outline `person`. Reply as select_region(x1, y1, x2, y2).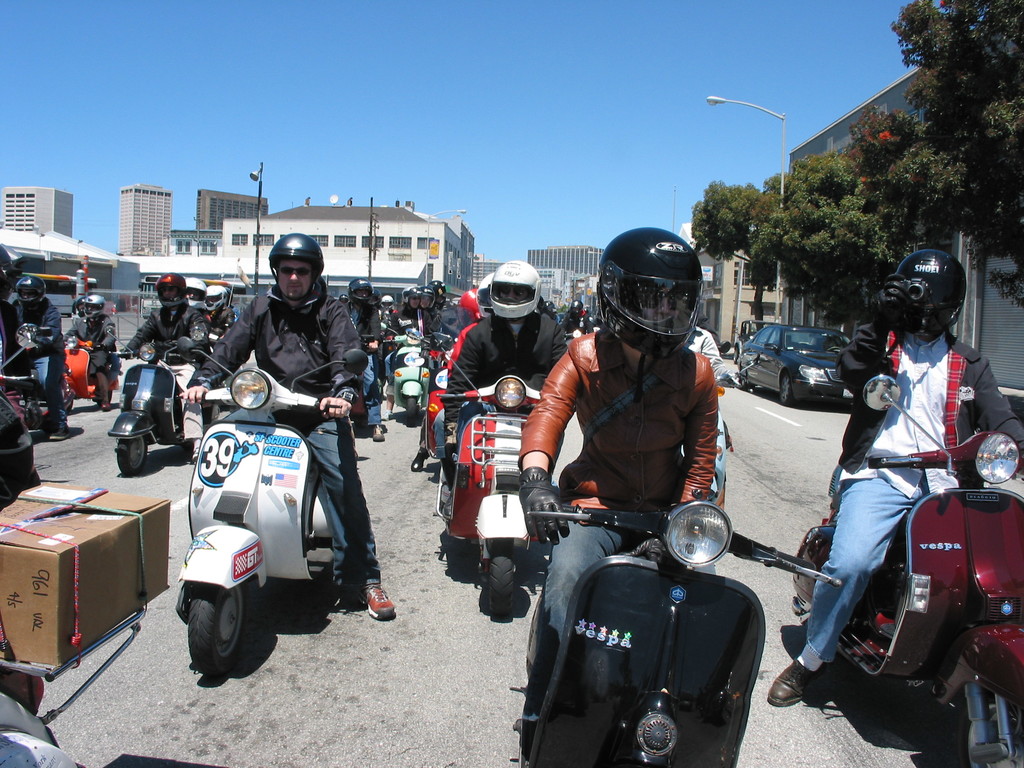
select_region(764, 249, 1023, 709).
